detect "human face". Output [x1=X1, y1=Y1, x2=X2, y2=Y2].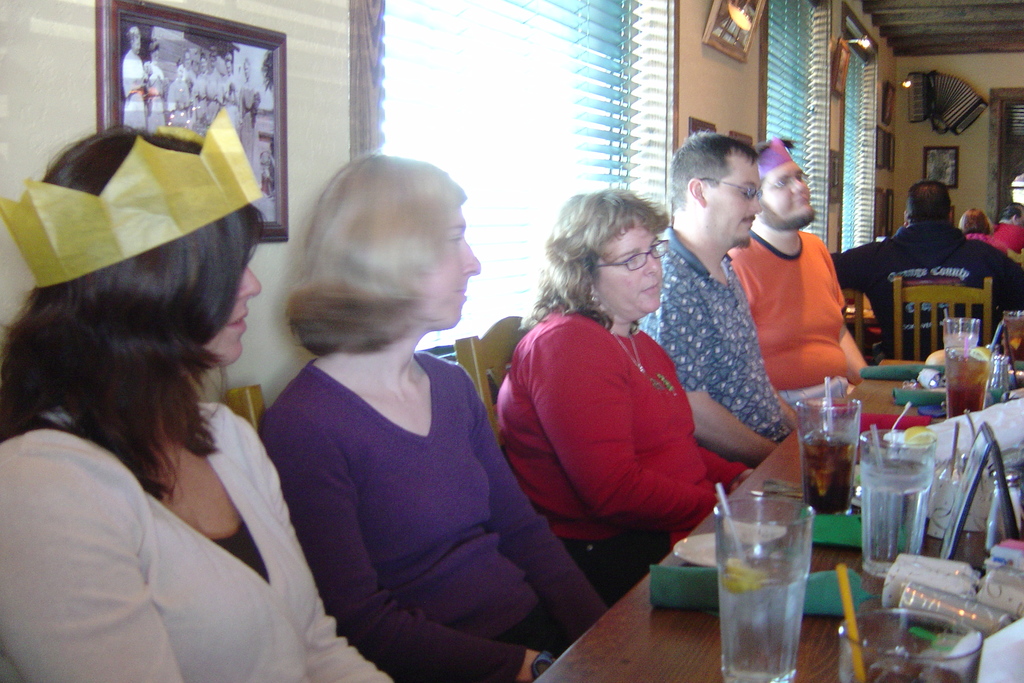
[x1=198, y1=56, x2=207, y2=72].
